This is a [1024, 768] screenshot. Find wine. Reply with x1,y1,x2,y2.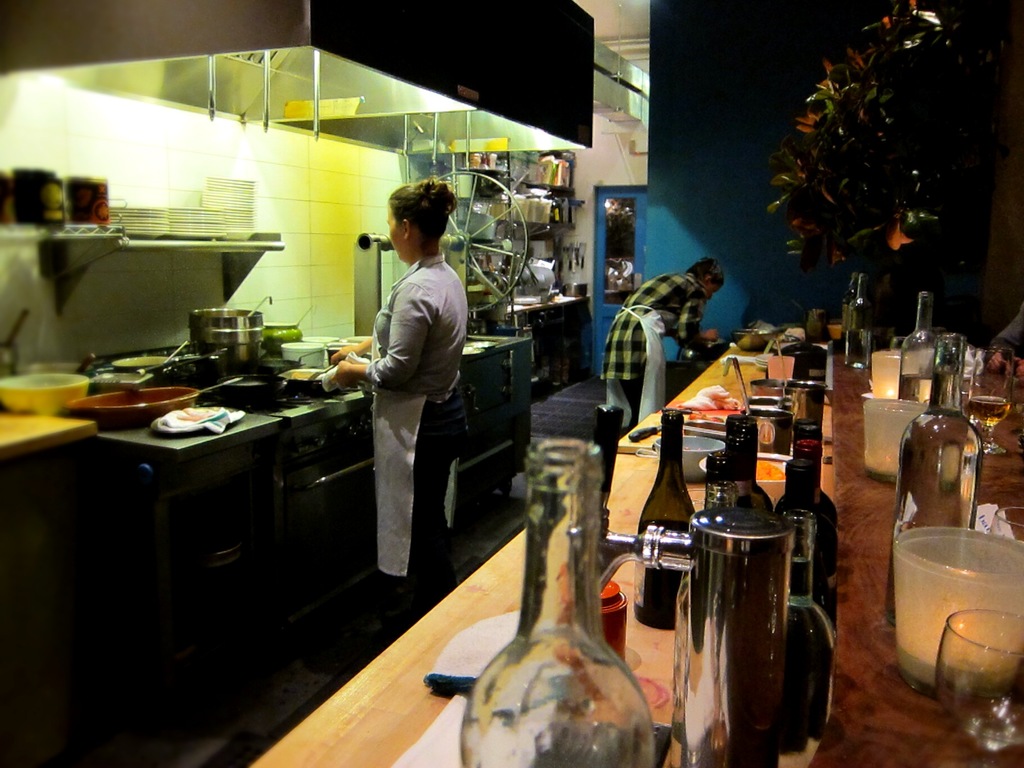
630,404,700,574.
